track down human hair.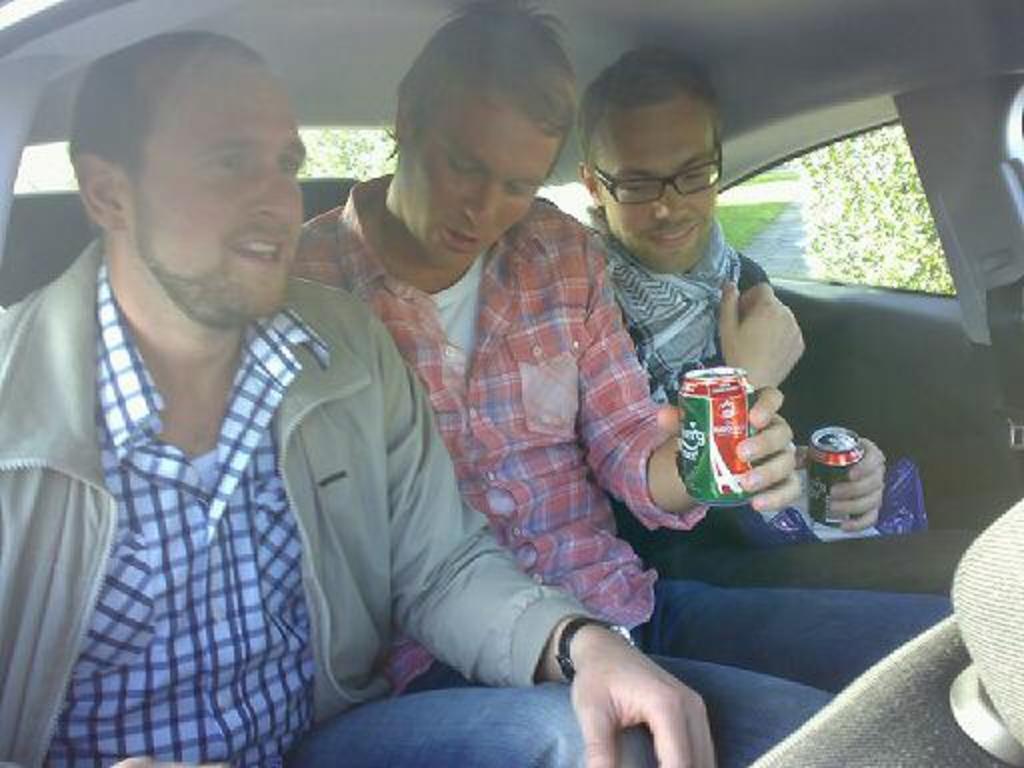
Tracked to [left=578, top=48, right=724, bottom=188].
